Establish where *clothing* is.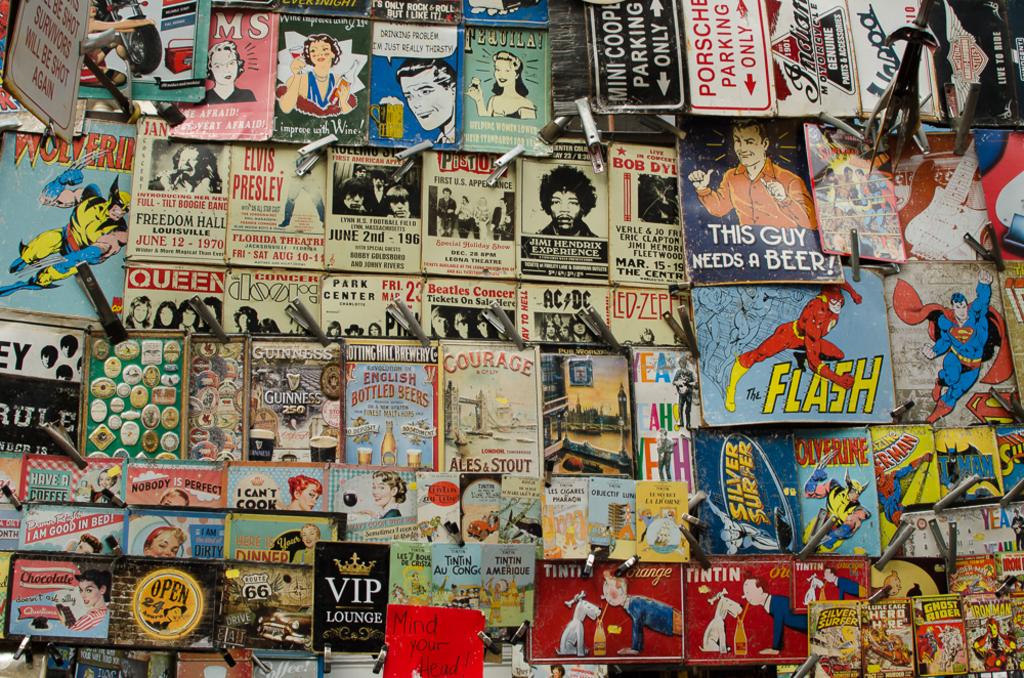
Established at x1=19 y1=193 x2=129 y2=281.
